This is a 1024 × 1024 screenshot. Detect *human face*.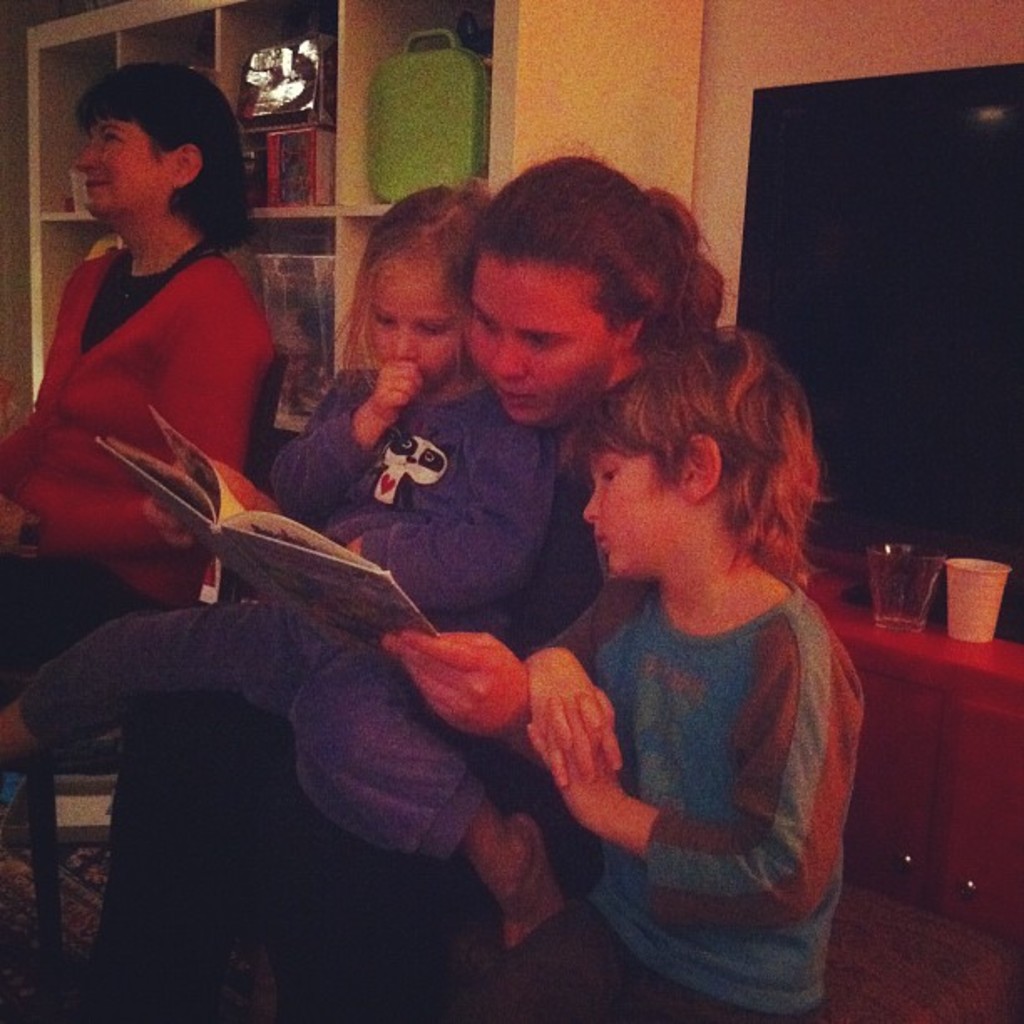
locate(360, 254, 460, 385).
